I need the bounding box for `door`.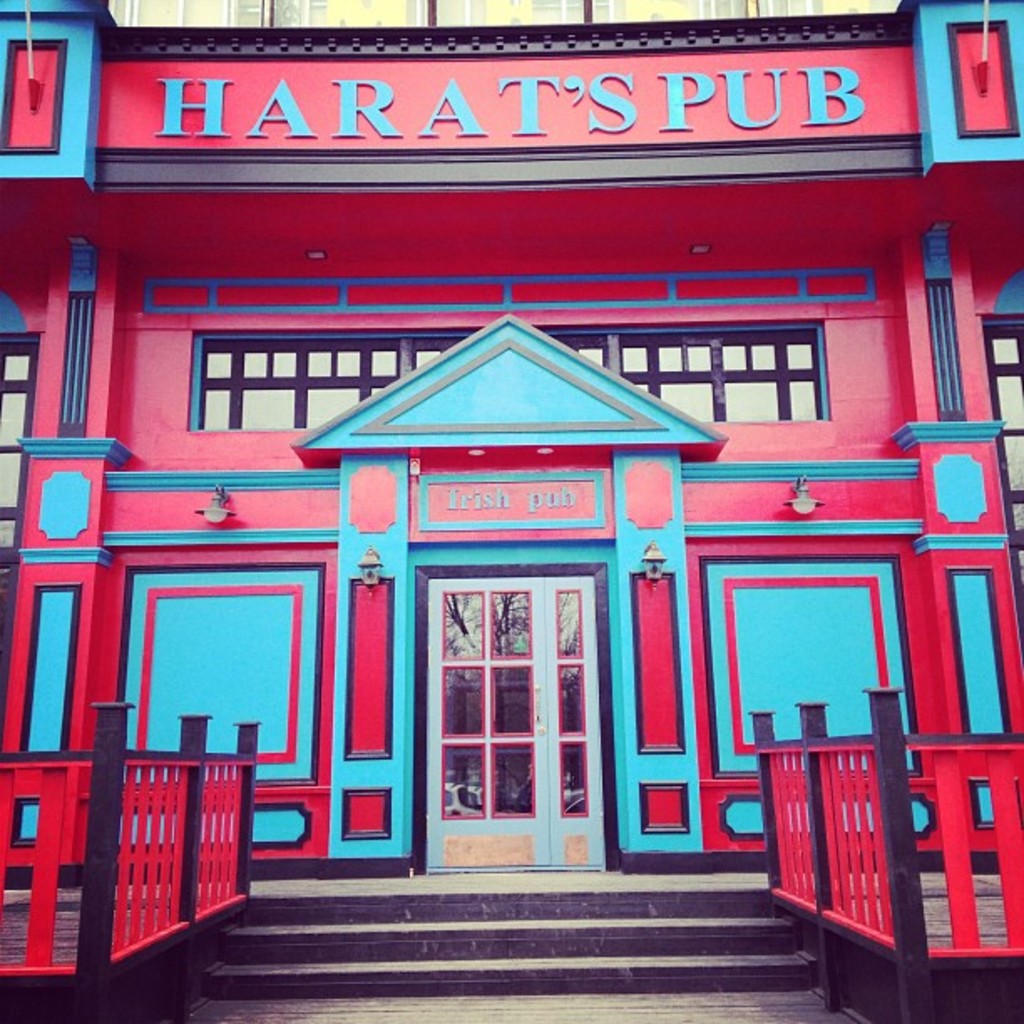
Here it is: (left=425, top=559, right=591, bottom=885).
